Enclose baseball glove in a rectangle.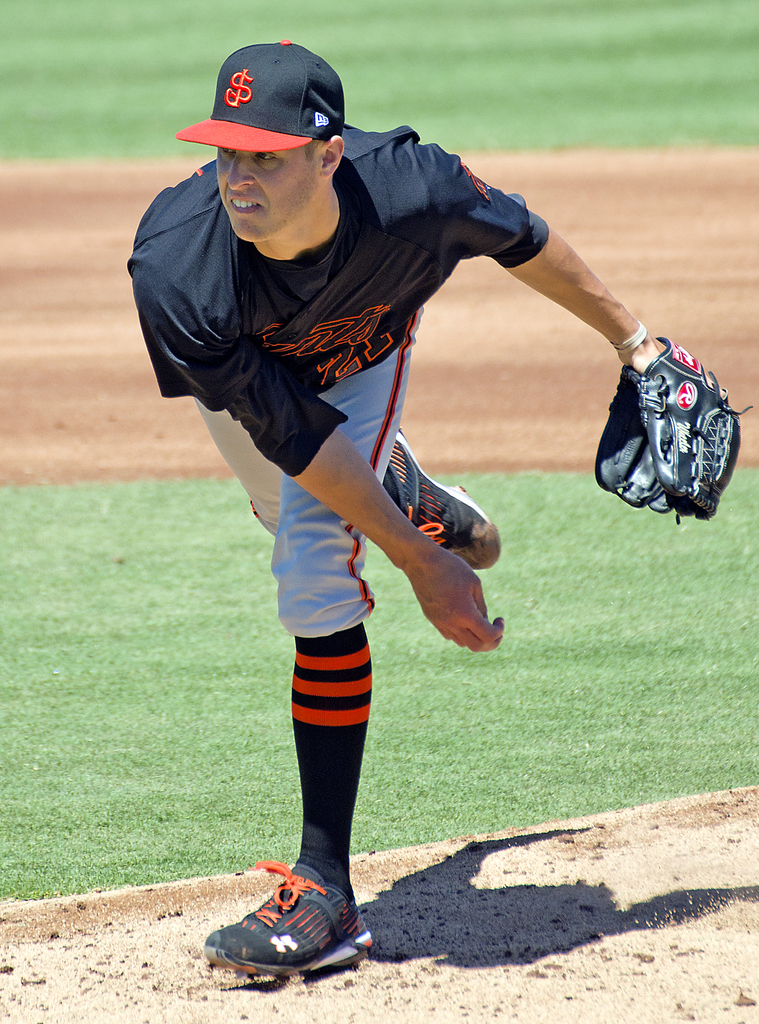
locate(589, 331, 753, 522).
